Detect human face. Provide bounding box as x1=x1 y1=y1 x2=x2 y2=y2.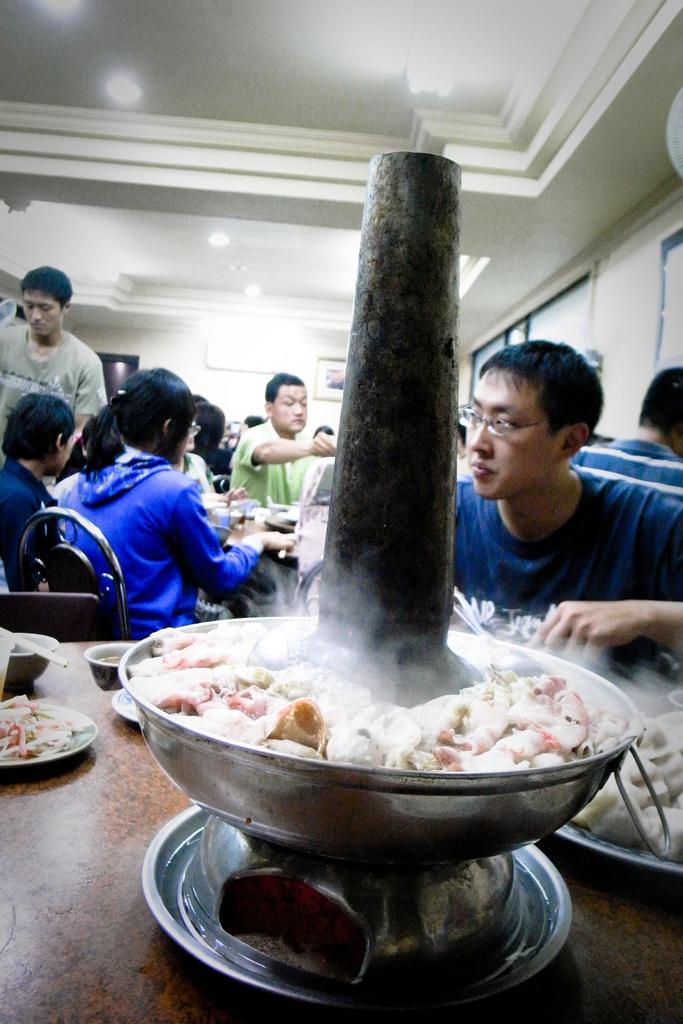
x1=466 y1=370 x2=552 y2=499.
